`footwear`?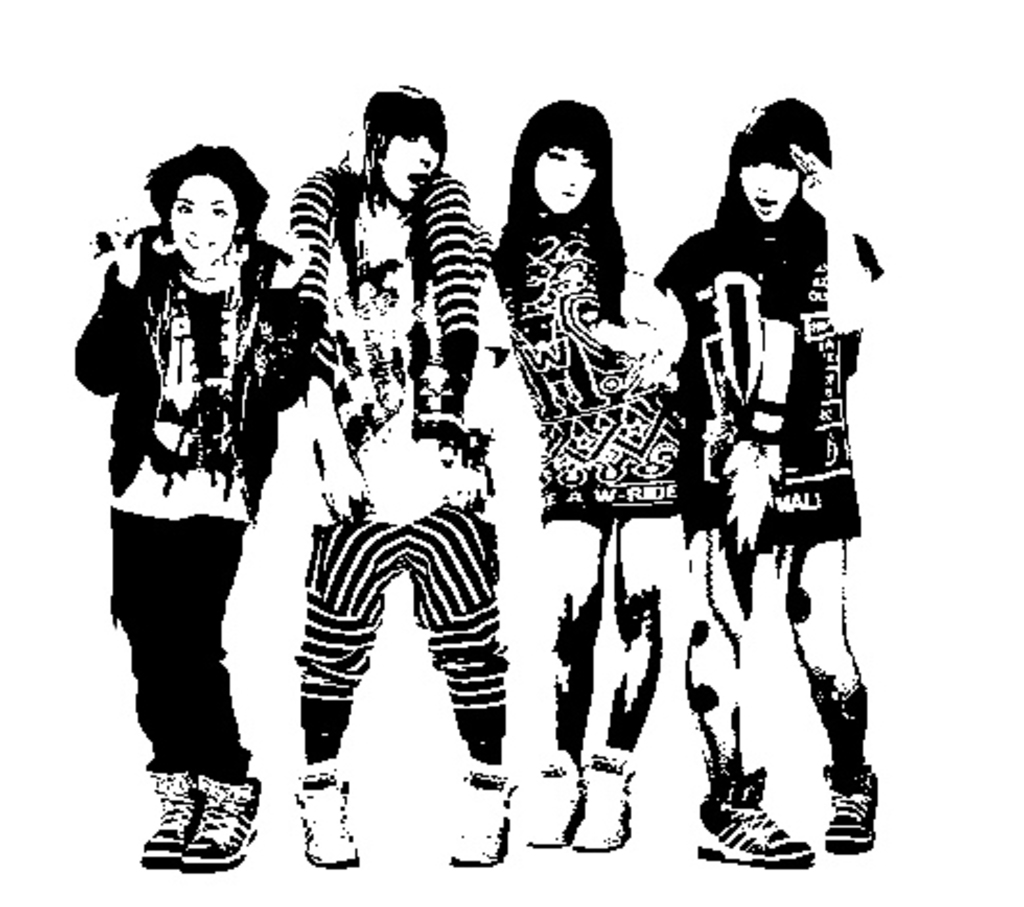
BBox(819, 752, 882, 853)
